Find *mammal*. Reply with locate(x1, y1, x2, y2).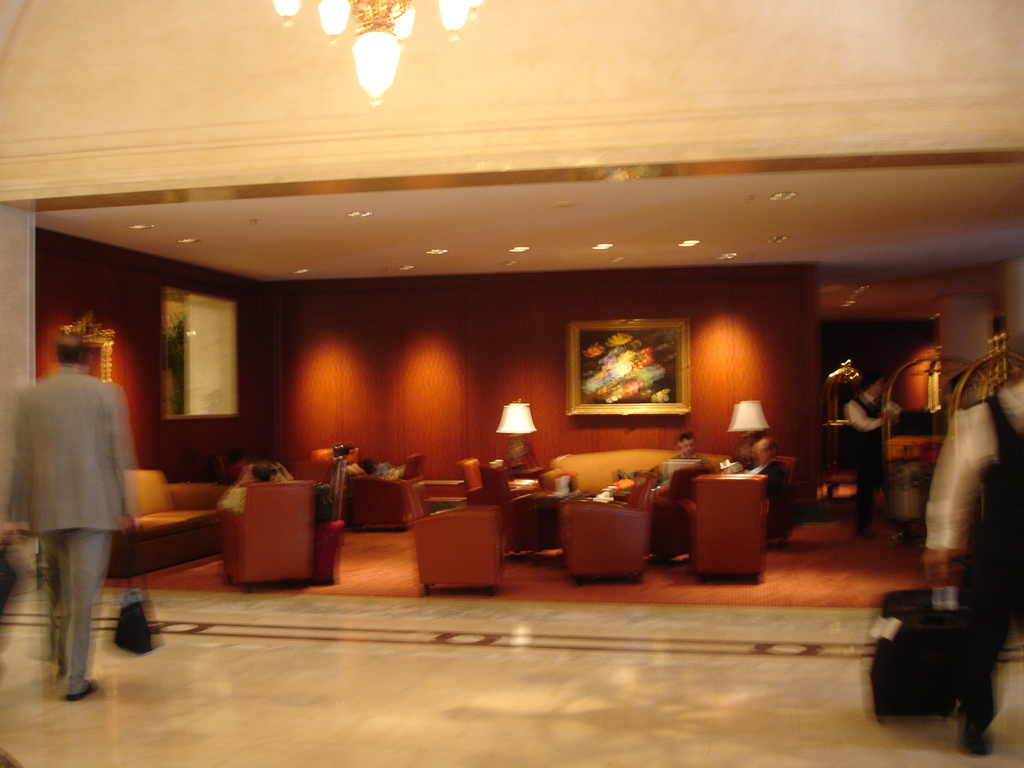
locate(14, 329, 138, 713).
